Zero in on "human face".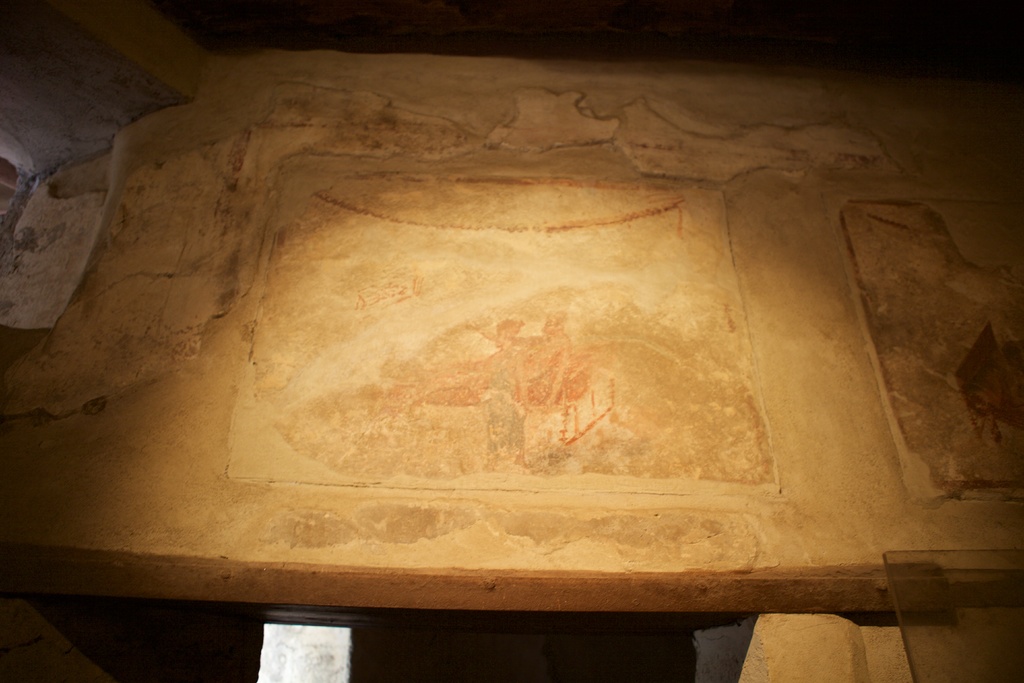
Zeroed in: 540, 317, 557, 336.
